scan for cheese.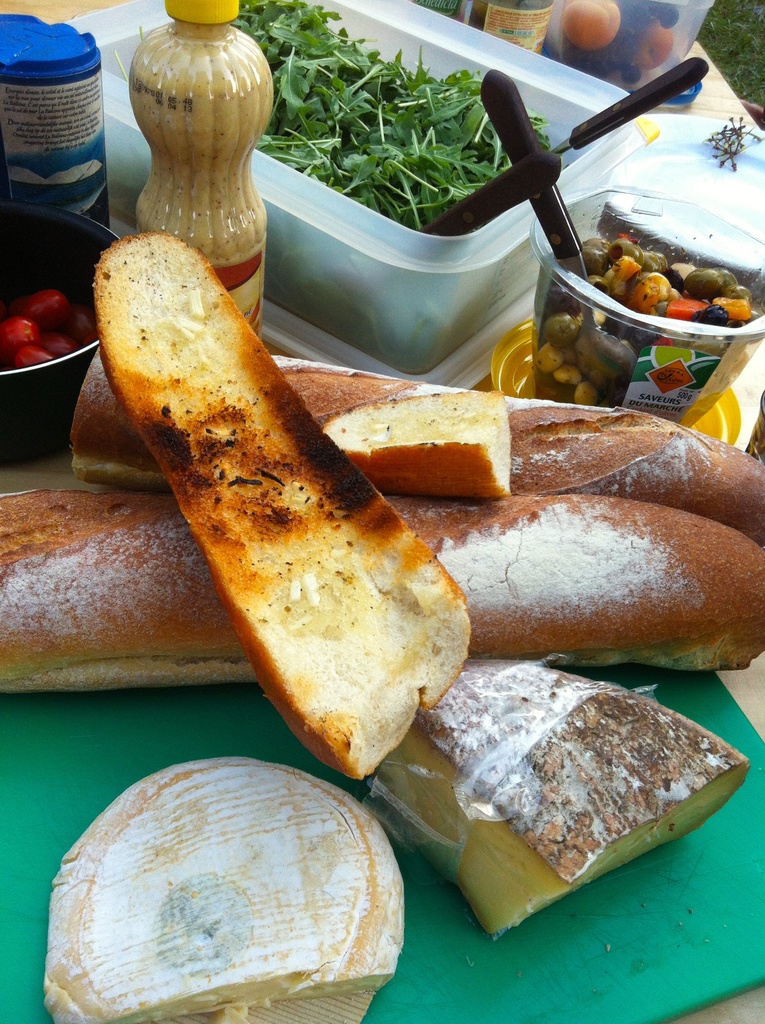
Scan result: <region>372, 660, 757, 944</region>.
